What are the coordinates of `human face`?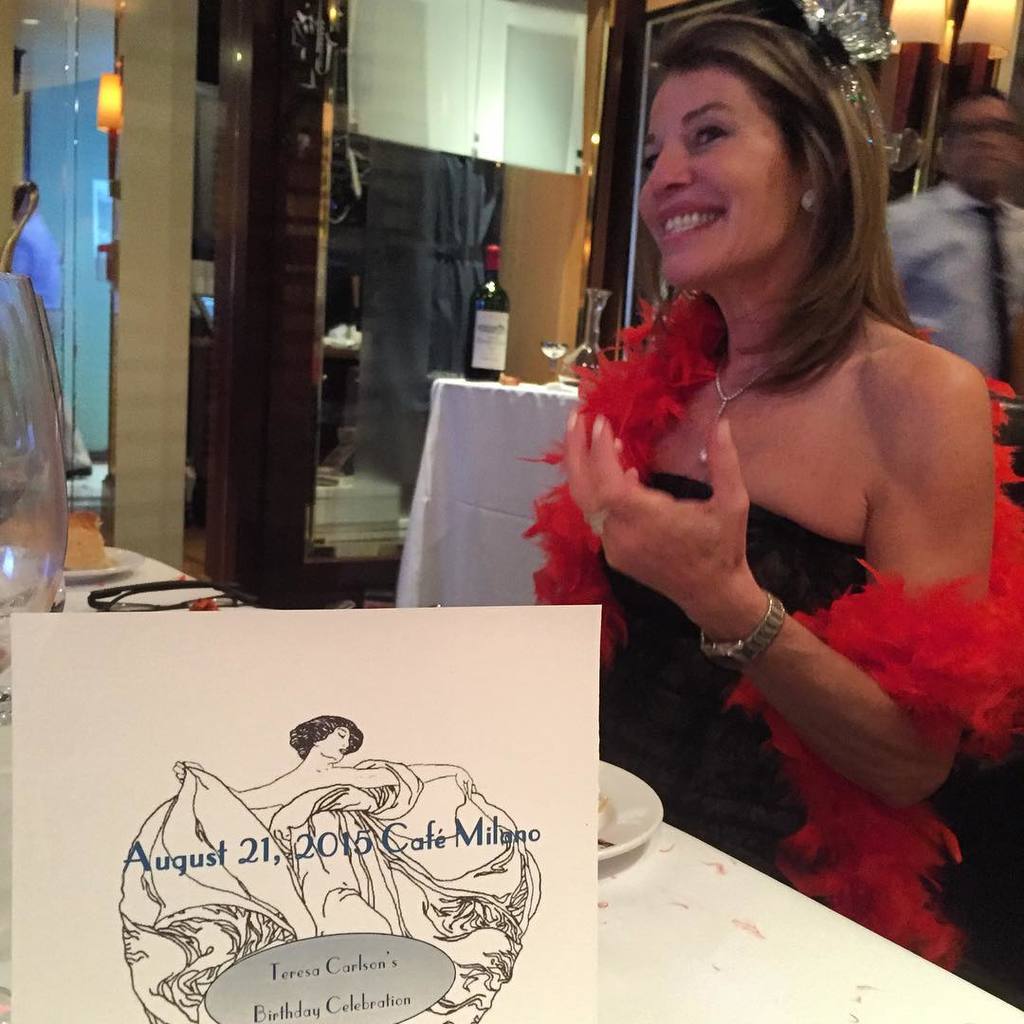
detection(313, 729, 352, 759).
